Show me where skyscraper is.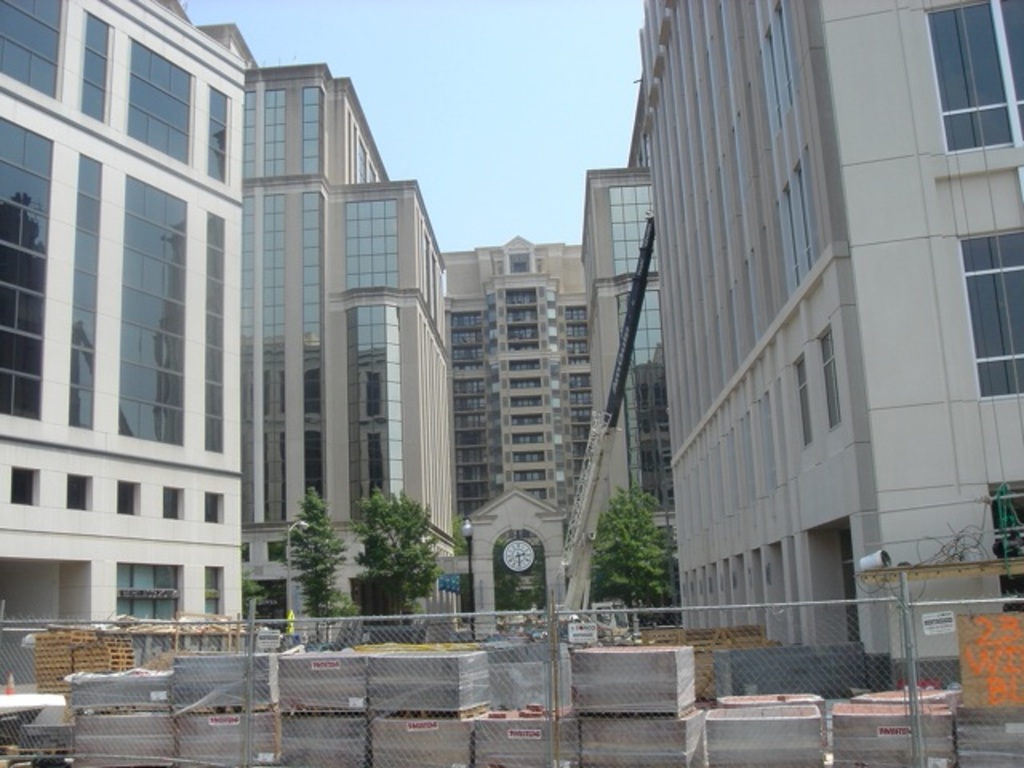
skyscraper is at 0/0/266/670.
